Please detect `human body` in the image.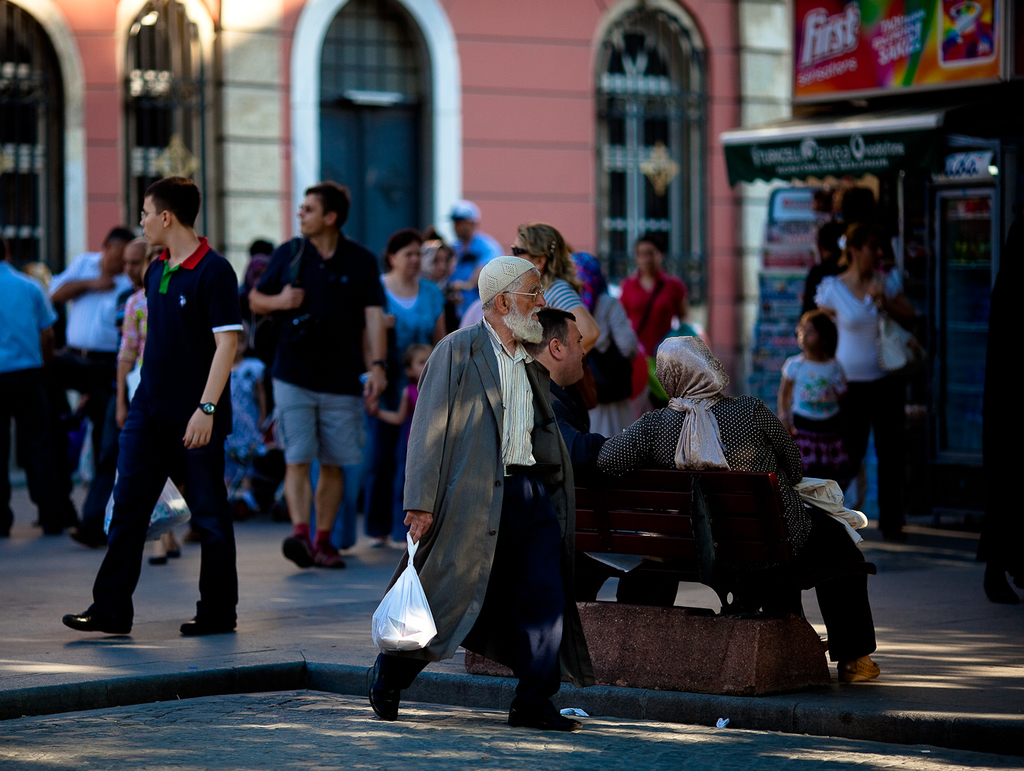
(x1=0, y1=237, x2=65, y2=534).
